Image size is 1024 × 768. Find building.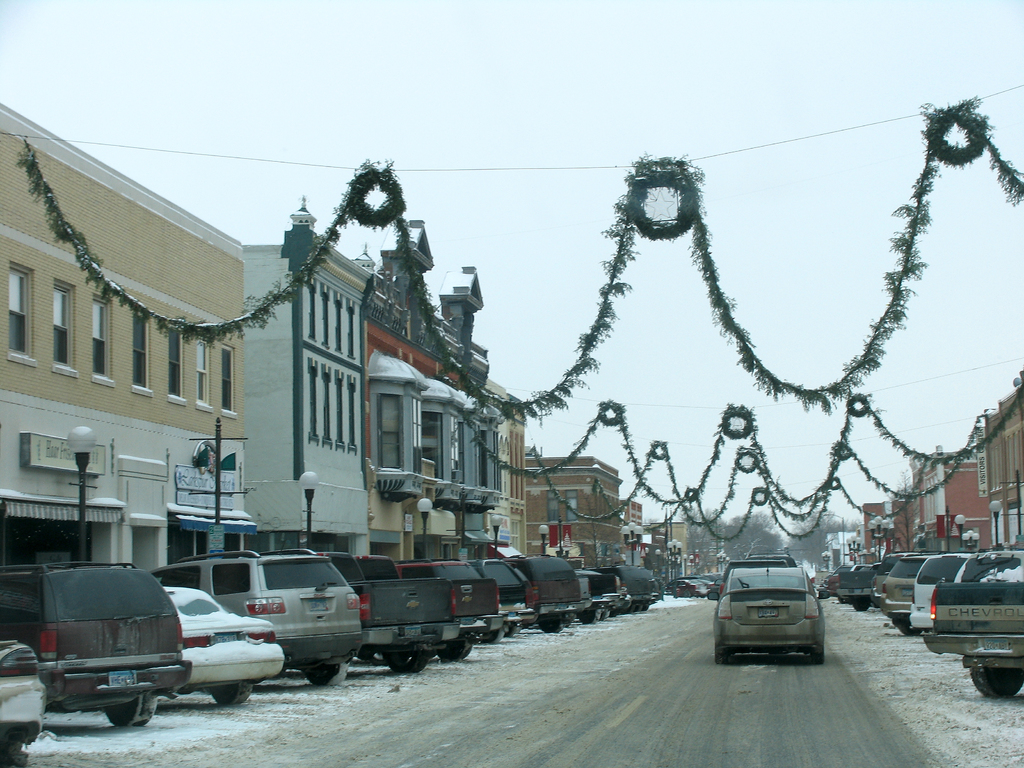
bbox(913, 441, 999, 602).
